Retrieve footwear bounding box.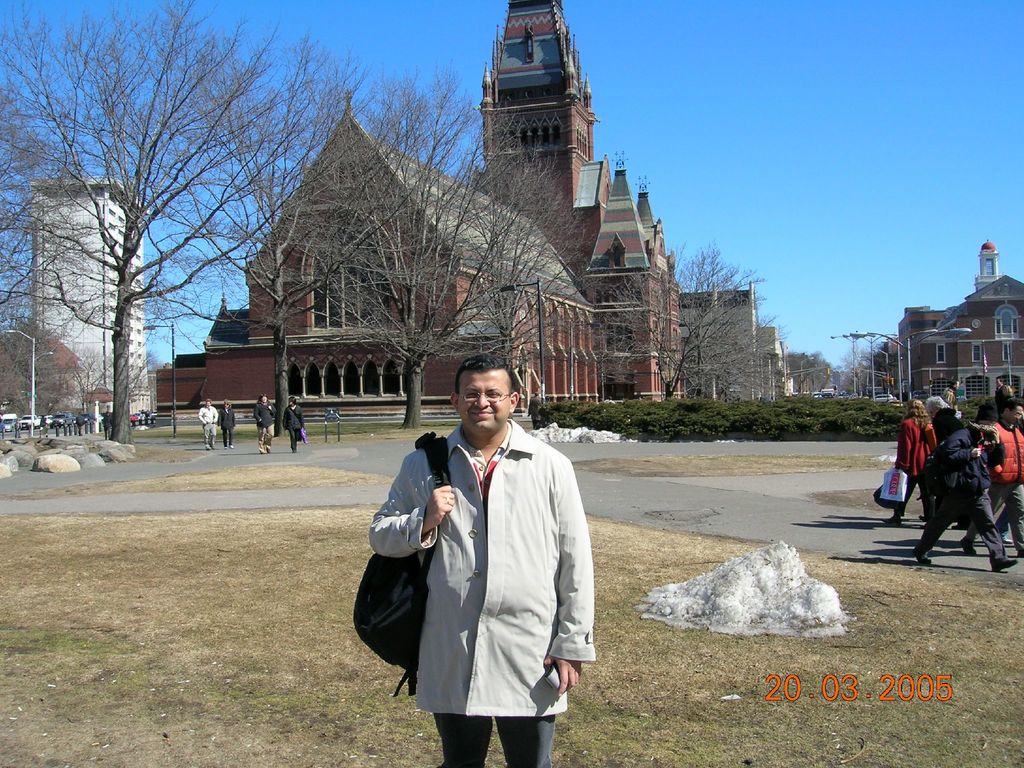
Bounding box: x1=959 y1=536 x2=977 y2=554.
